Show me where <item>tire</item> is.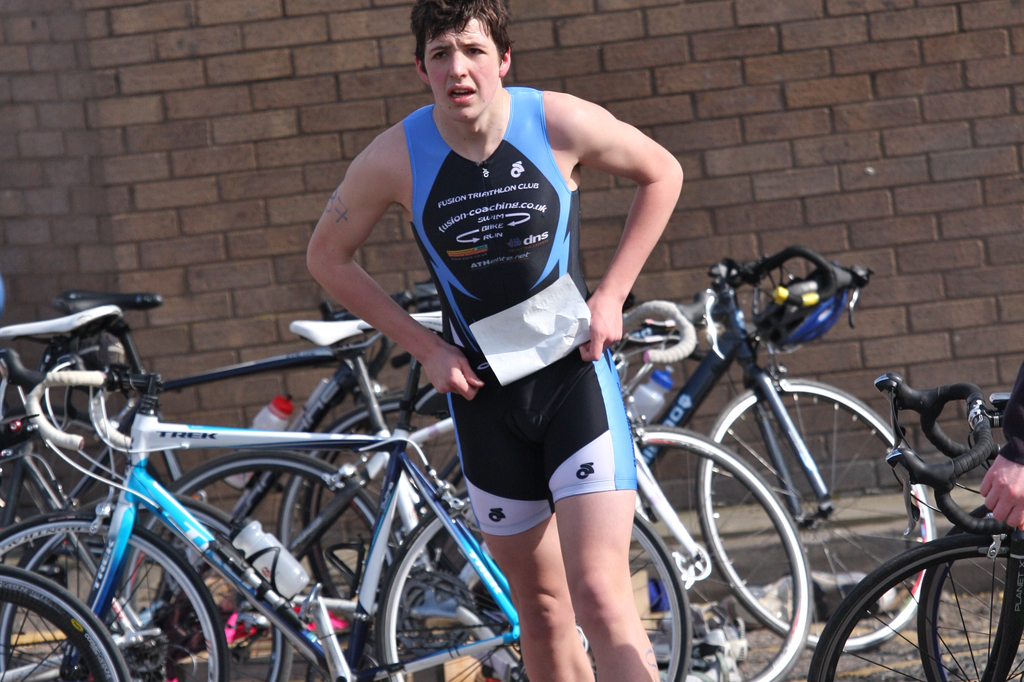
<item>tire</item> is at <box>630,424,812,681</box>.
